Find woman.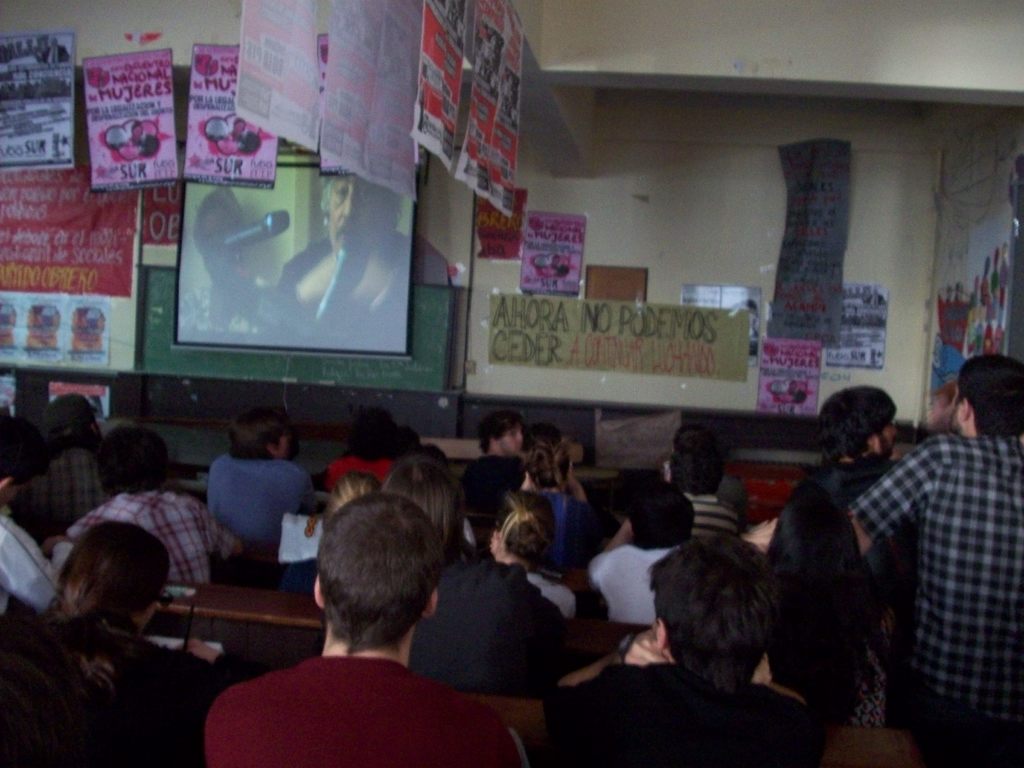
(x1=45, y1=521, x2=246, y2=767).
